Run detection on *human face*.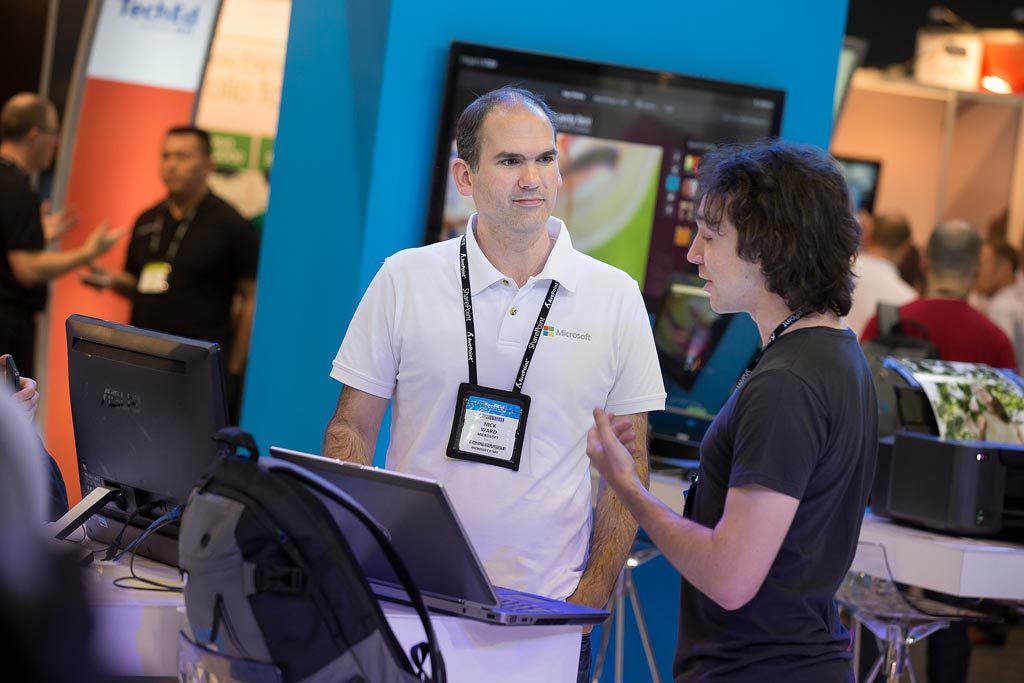
Result: BBox(472, 117, 559, 234).
